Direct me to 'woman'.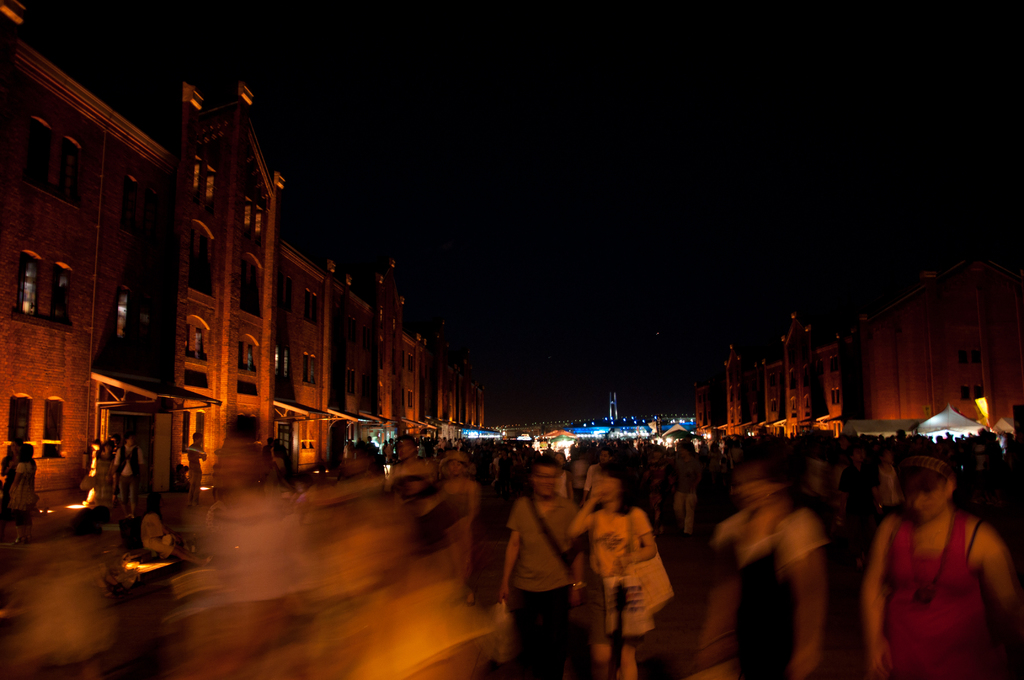
Direction: select_region(198, 442, 282, 618).
